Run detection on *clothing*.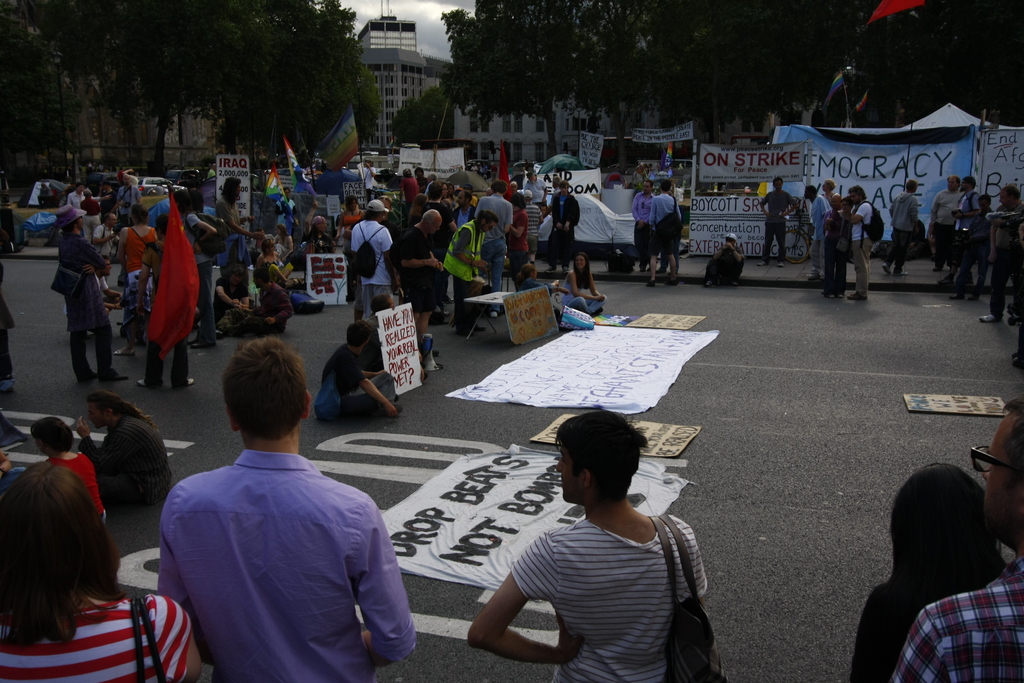
Result: 0 597 186 682.
